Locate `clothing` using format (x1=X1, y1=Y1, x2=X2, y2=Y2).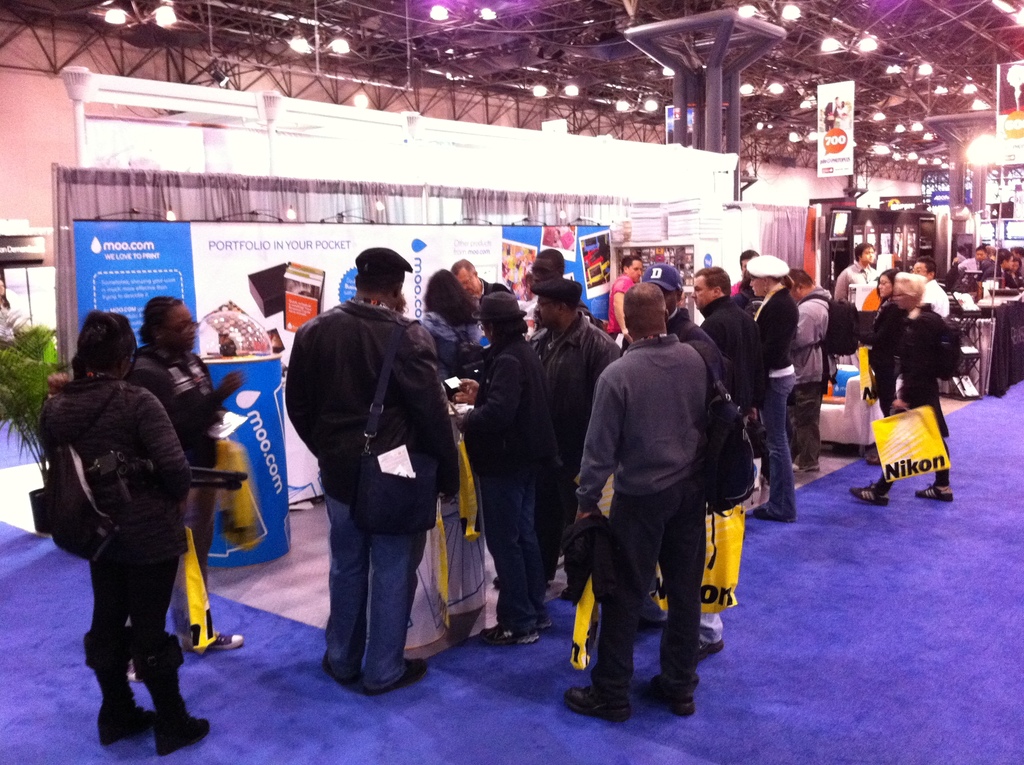
(x1=545, y1=503, x2=625, y2=602).
